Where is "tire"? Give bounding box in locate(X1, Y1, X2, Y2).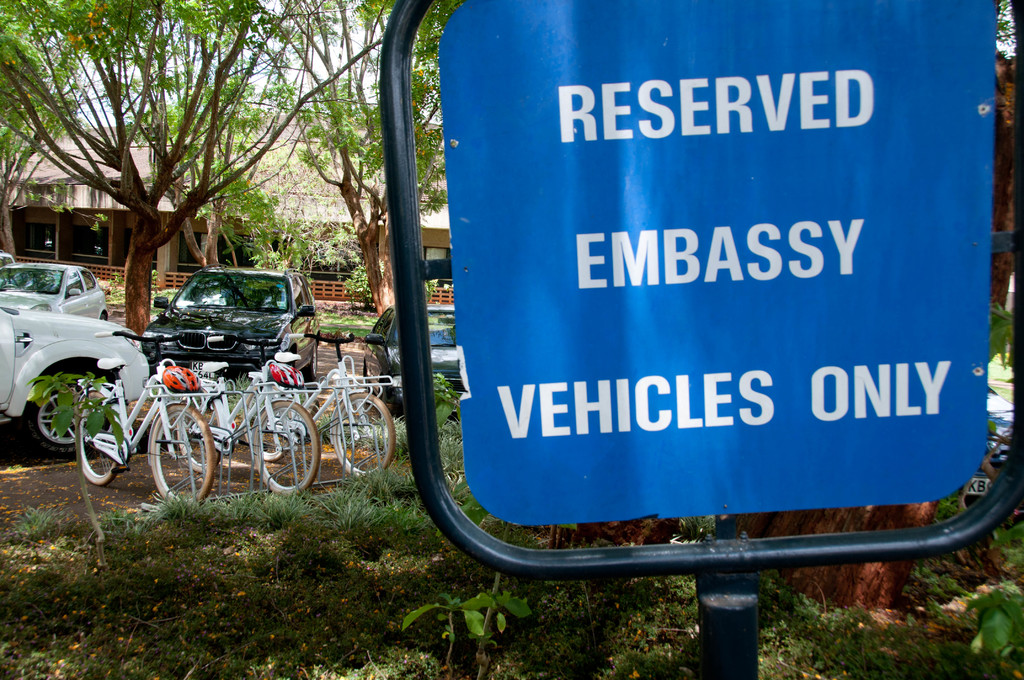
locate(79, 392, 106, 483).
